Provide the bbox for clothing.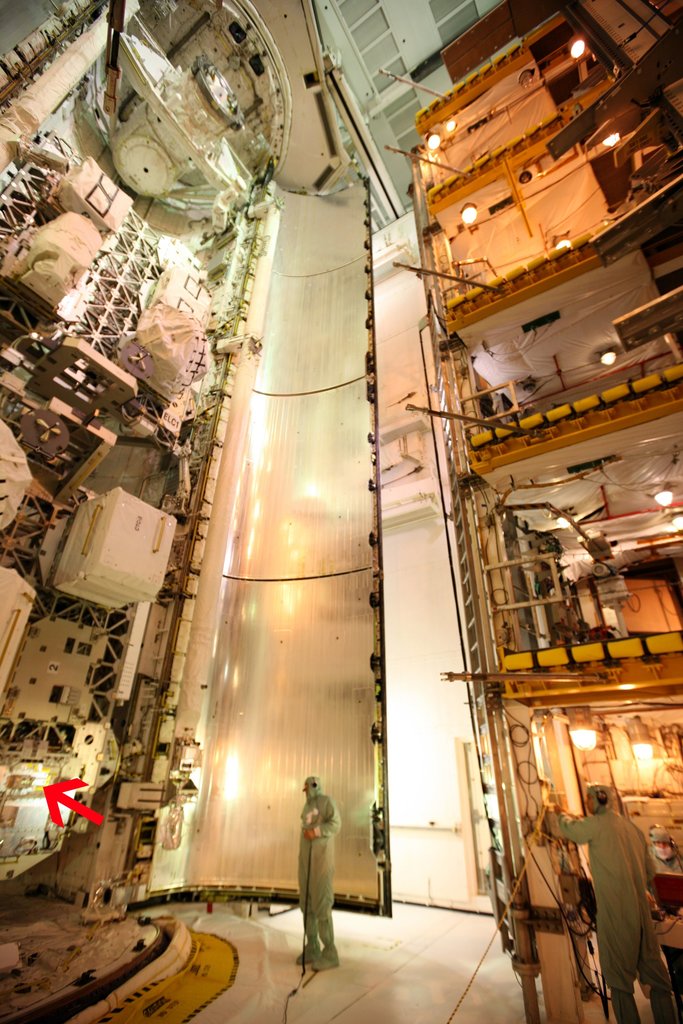
{"x1": 559, "y1": 805, "x2": 673, "y2": 1023}.
